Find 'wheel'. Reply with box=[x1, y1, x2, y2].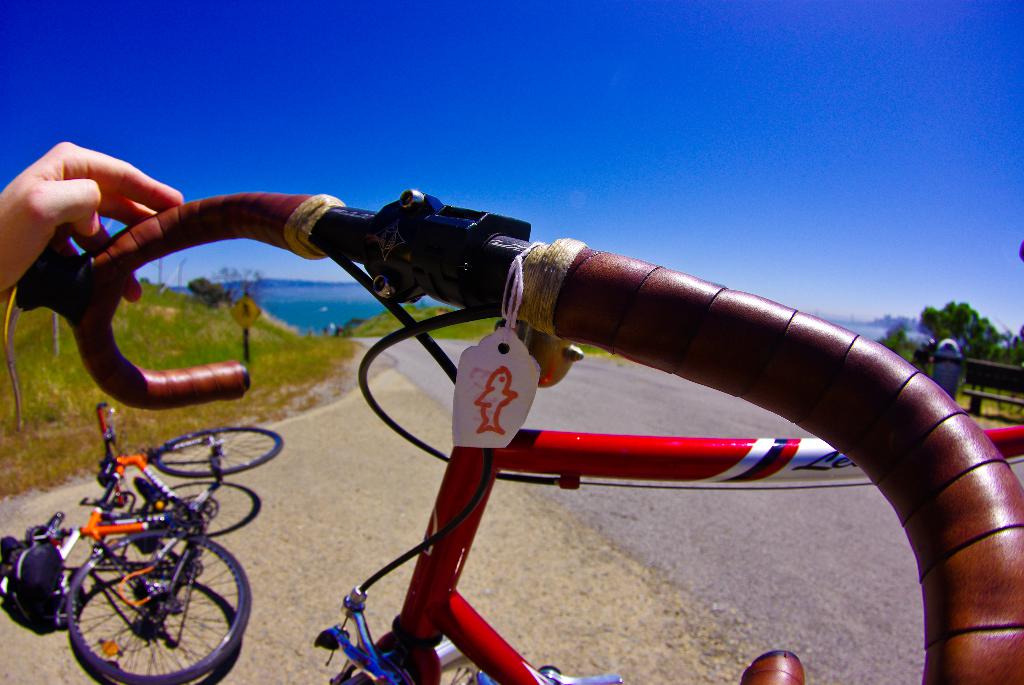
box=[43, 471, 230, 672].
